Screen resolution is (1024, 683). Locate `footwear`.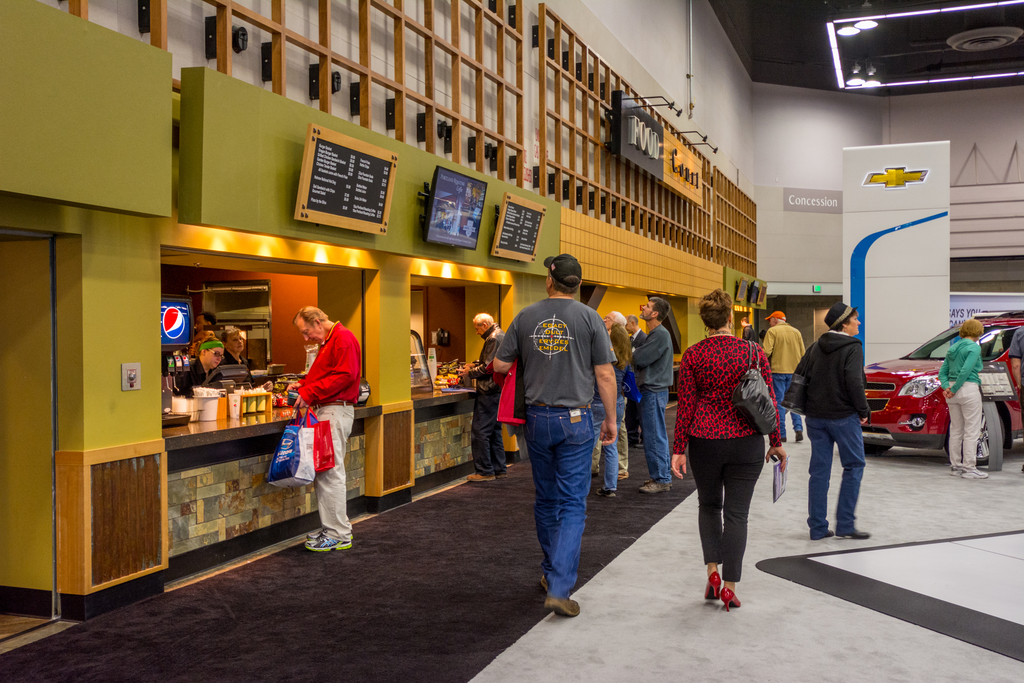
<box>599,487,618,502</box>.
